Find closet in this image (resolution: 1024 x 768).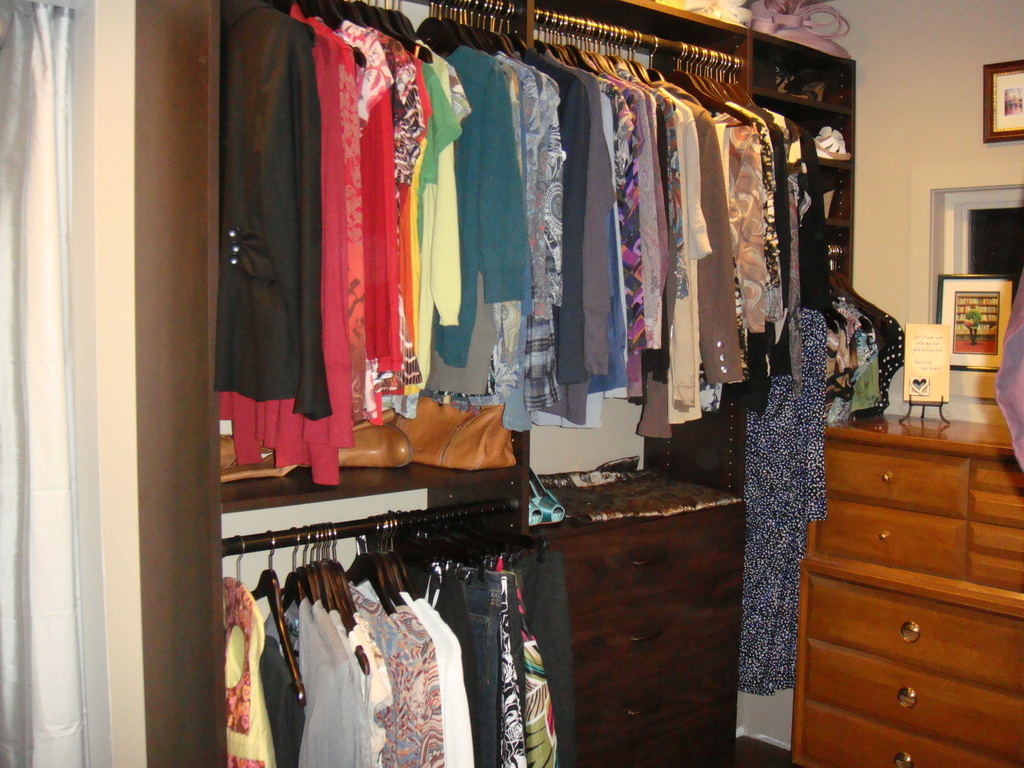
left=221, top=497, right=559, bottom=767.
